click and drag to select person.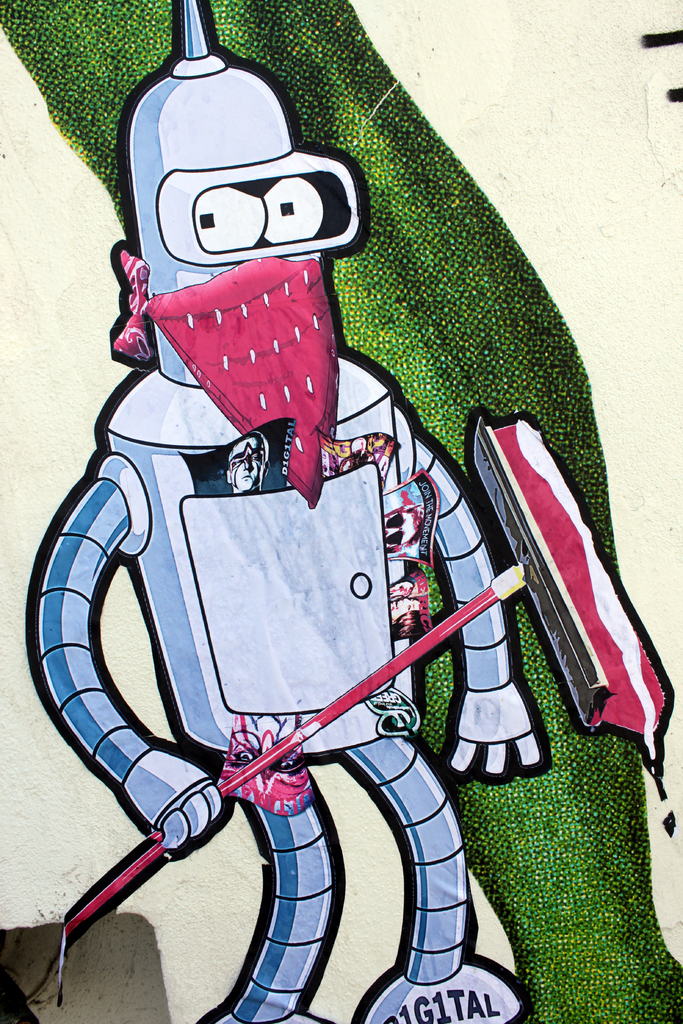
Selection: [125,39,575,1000].
